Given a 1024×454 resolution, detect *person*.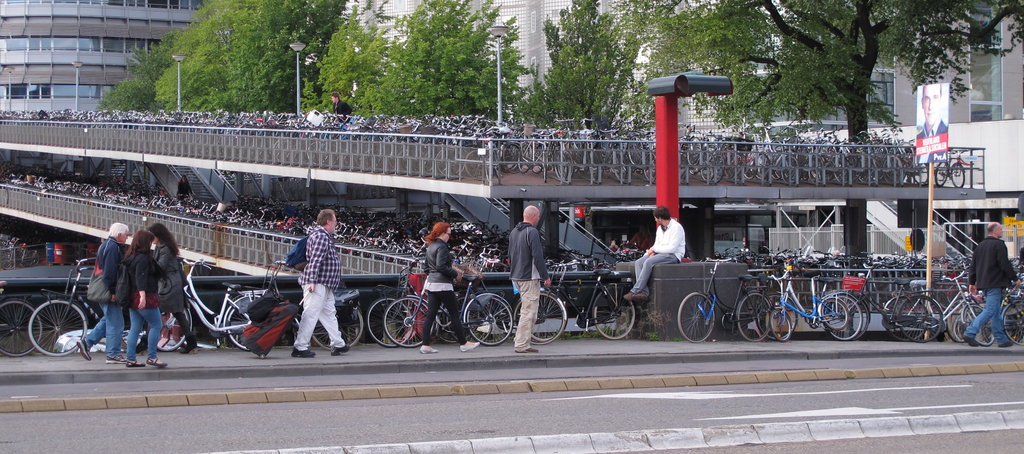
{"left": 510, "top": 205, "right": 554, "bottom": 352}.
